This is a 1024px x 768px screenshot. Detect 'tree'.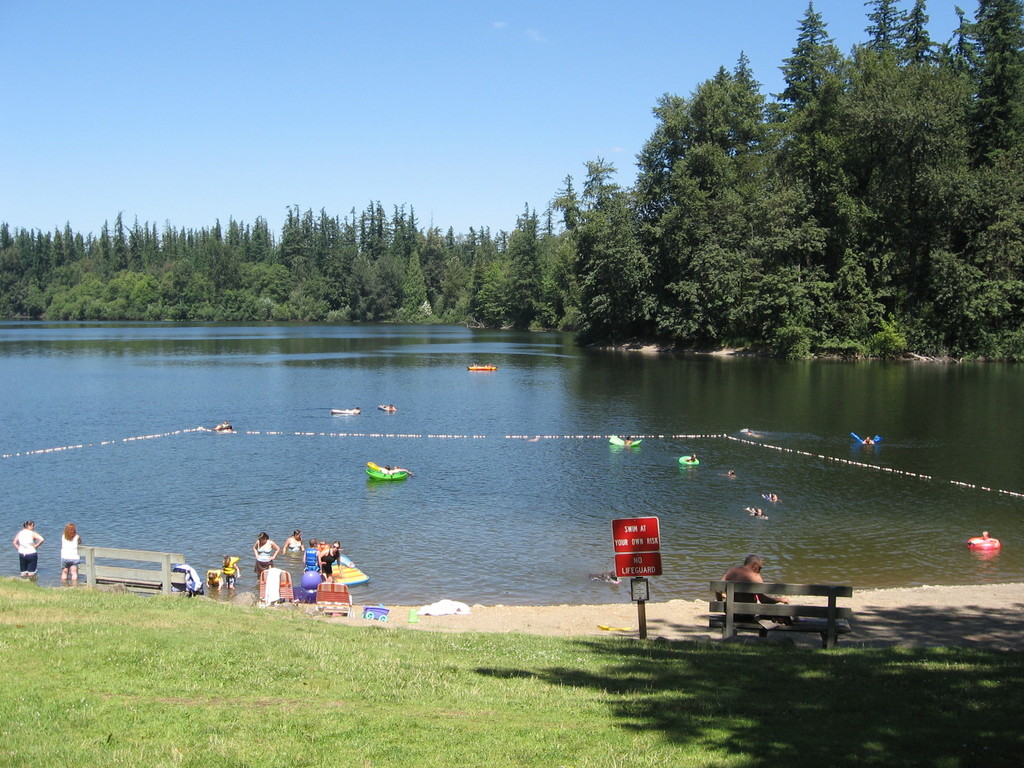
rect(657, 198, 727, 259).
